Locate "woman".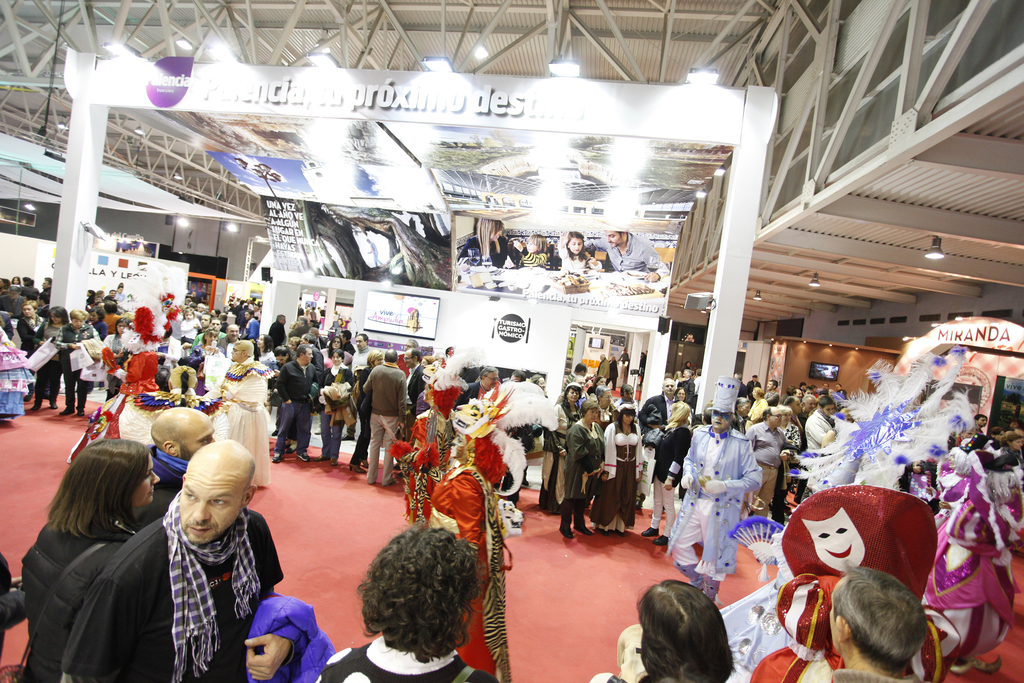
Bounding box: box(559, 400, 607, 540).
